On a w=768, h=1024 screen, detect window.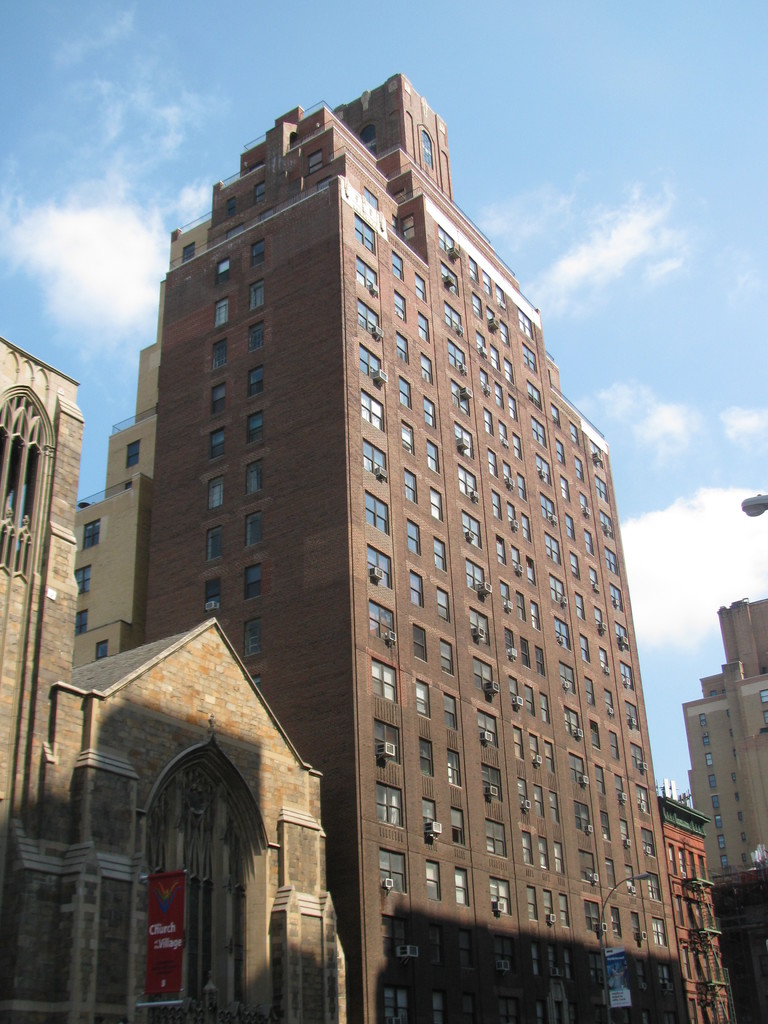
BBox(355, 383, 387, 437).
